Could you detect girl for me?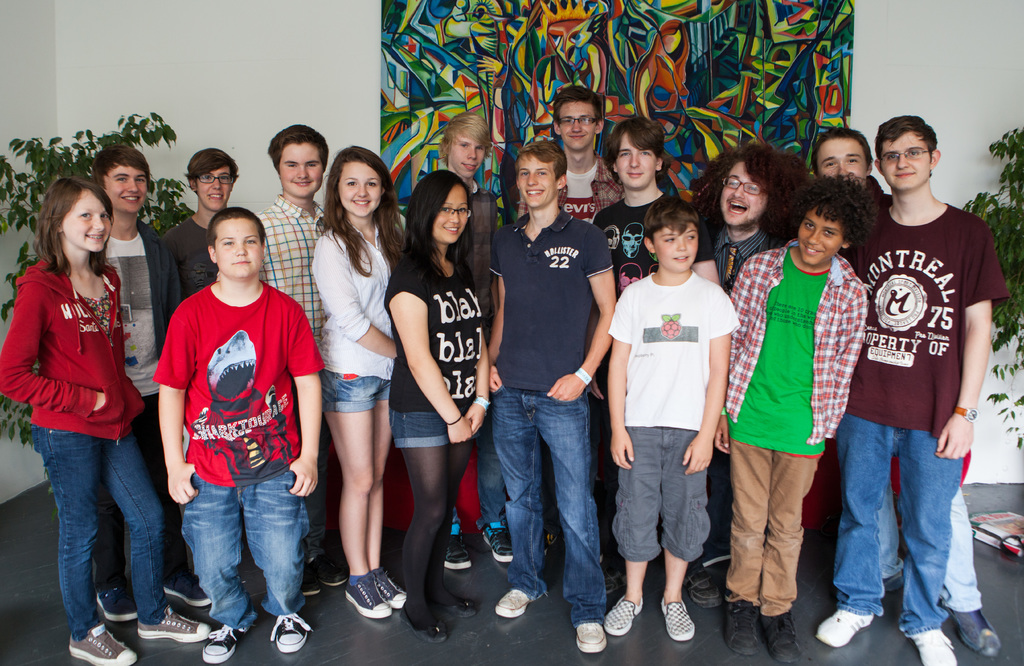
Detection result: bbox=[0, 177, 210, 665].
